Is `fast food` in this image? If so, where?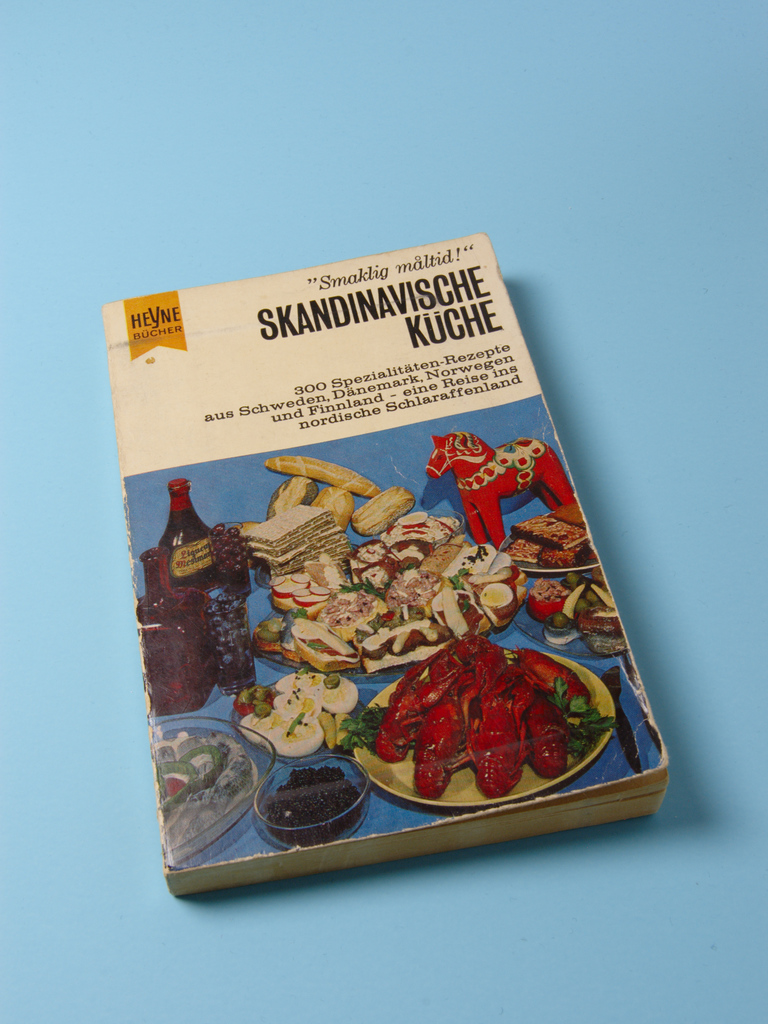
Yes, at box=[393, 500, 505, 650].
